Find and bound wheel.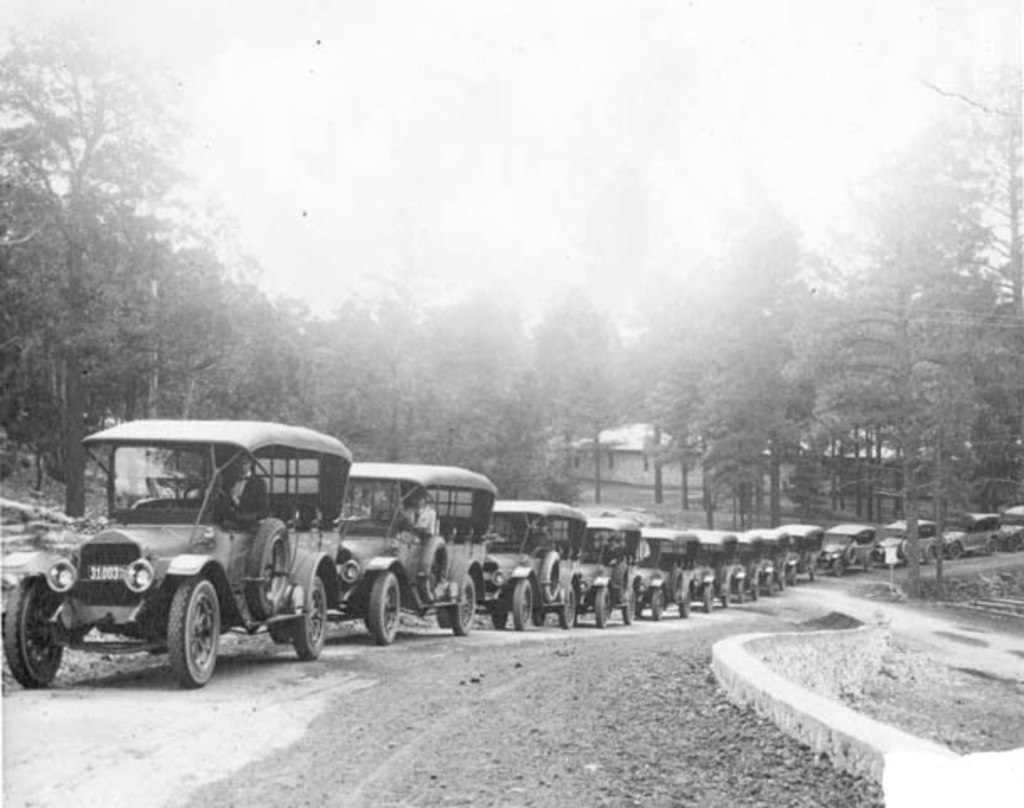
Bound: box(778, 576, 787, 587).
